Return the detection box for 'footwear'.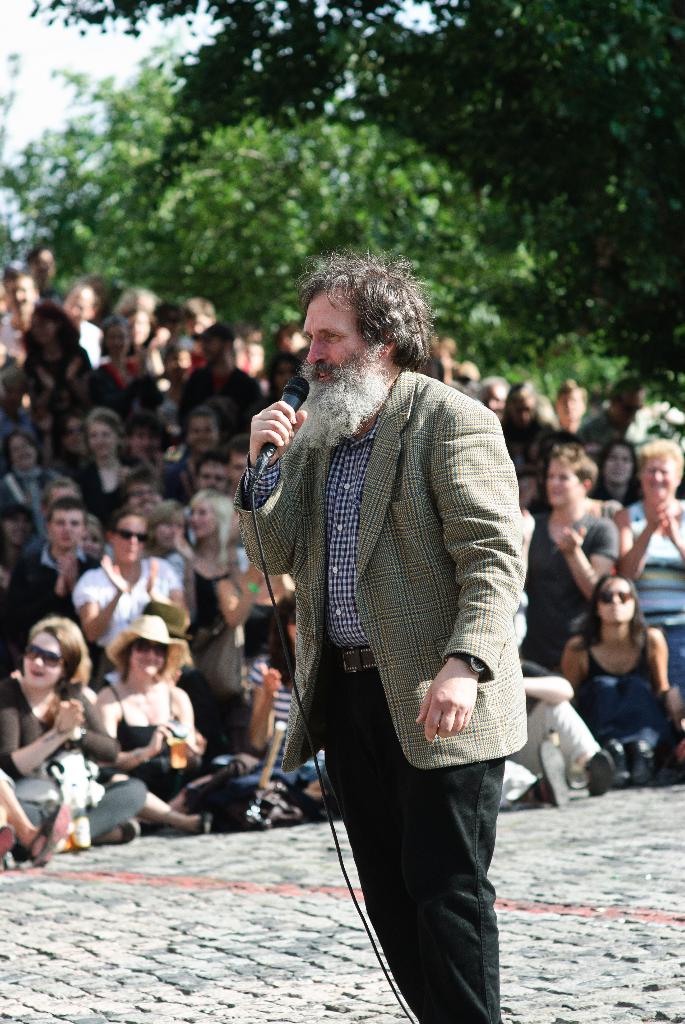
198 810 217 837.
